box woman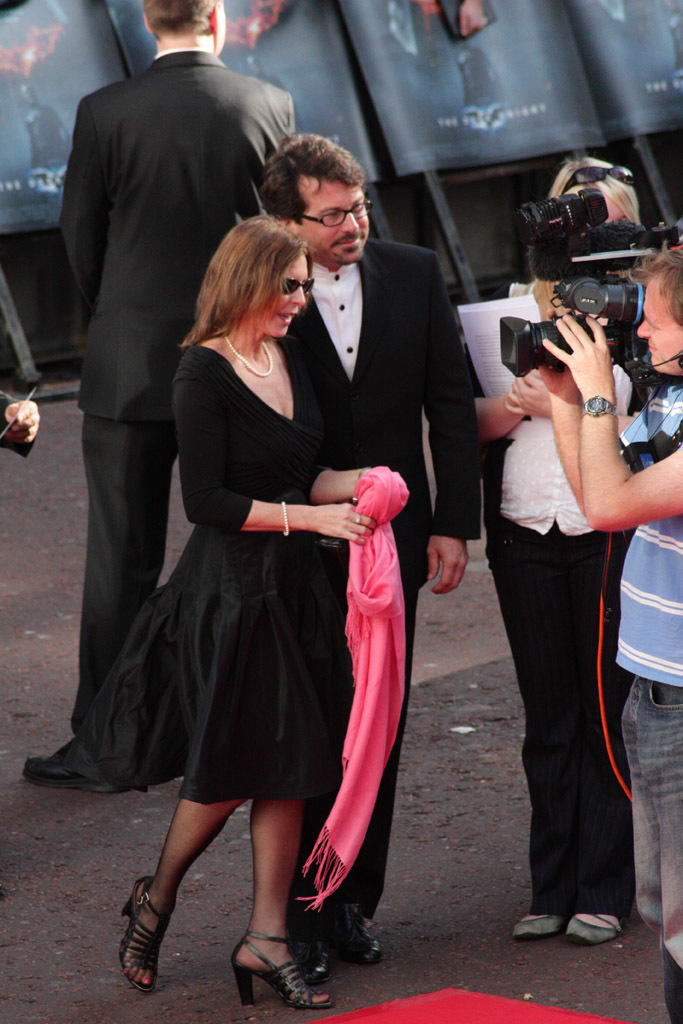
[123,224,402,1005]
